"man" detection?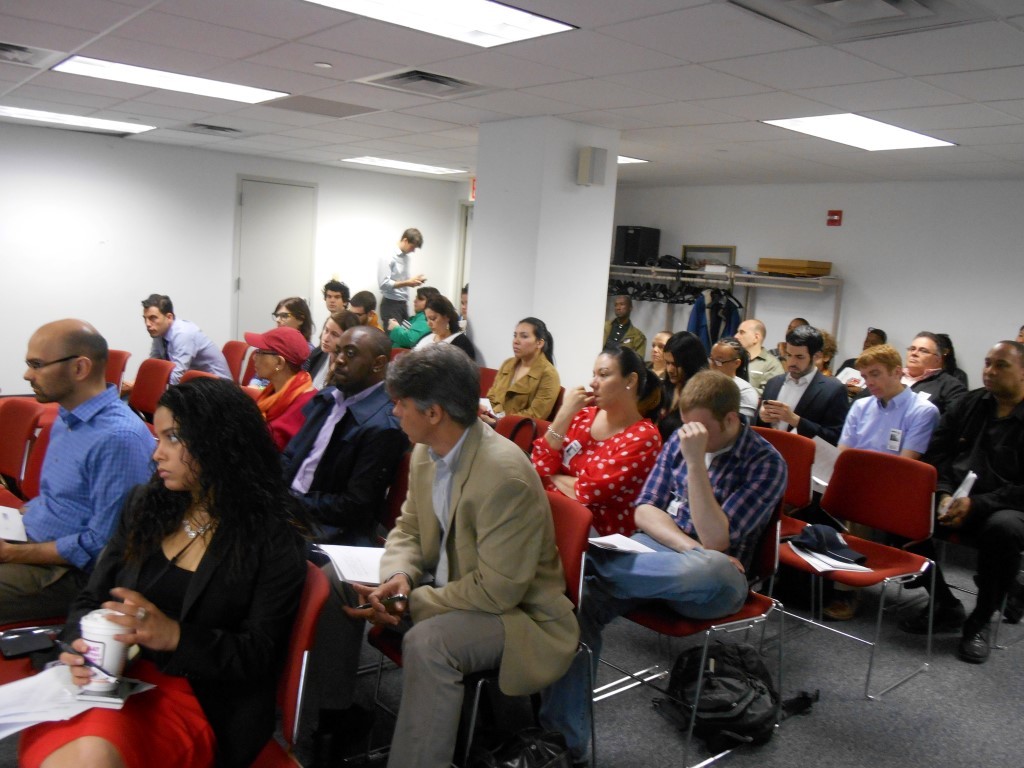
<region>608, 296, 660, 362</region>
